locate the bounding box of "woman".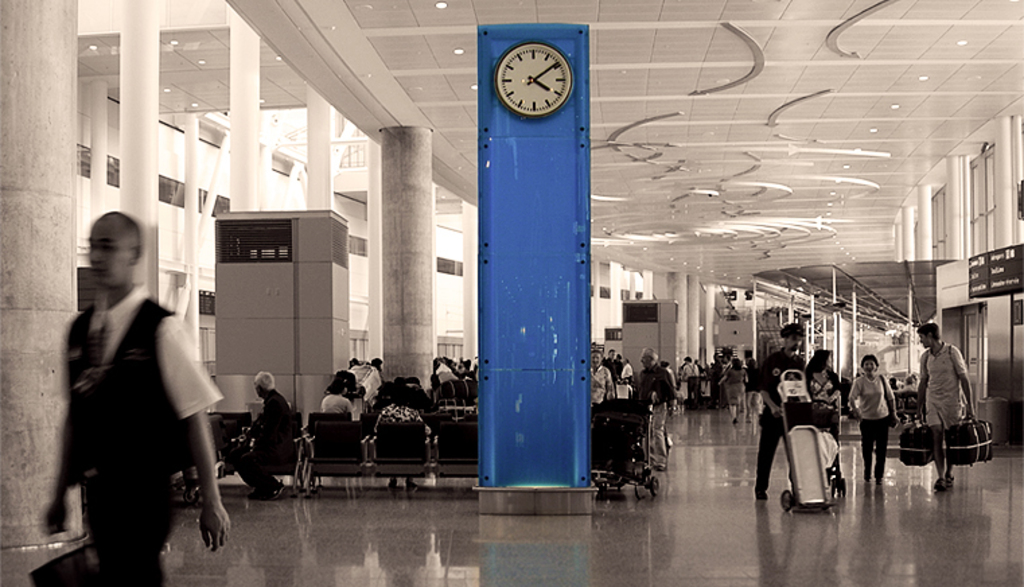
Bounding box: <region>316, 377, 353, 415</region>.
